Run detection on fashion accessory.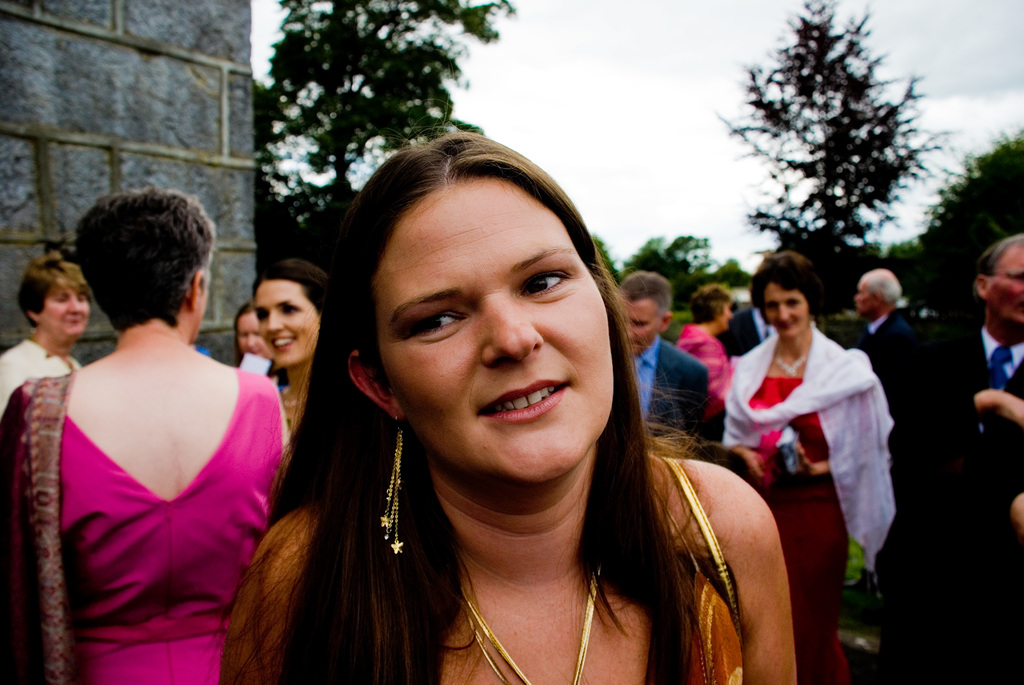
Result: x1=775, y1=347, x2=812, y2=388.
